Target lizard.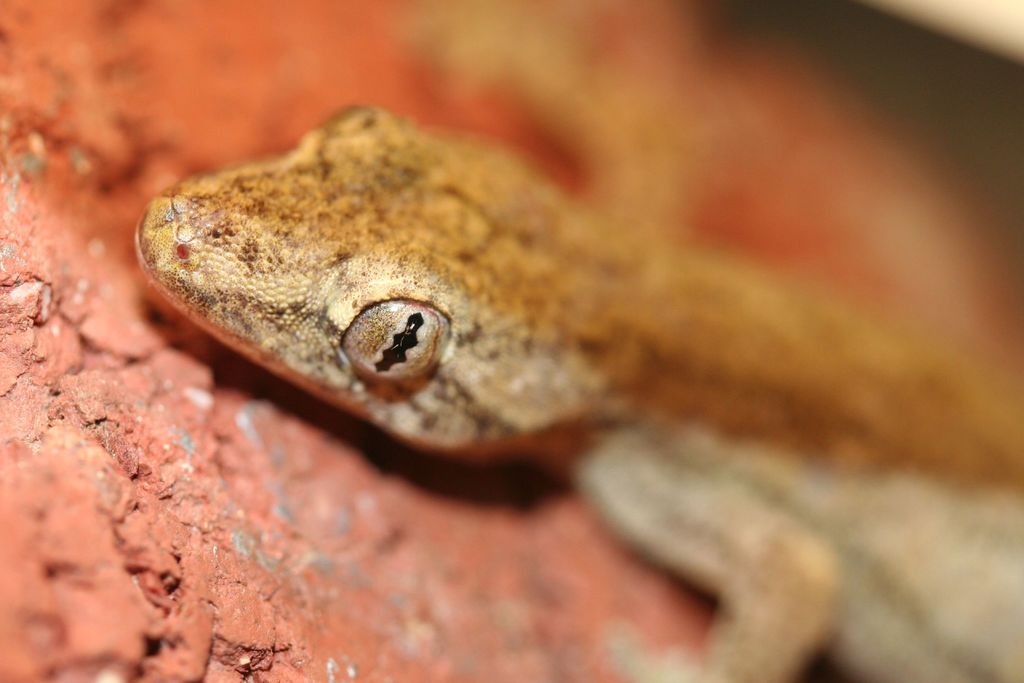
Target region: bbox=(127, 69, 973, 682).
